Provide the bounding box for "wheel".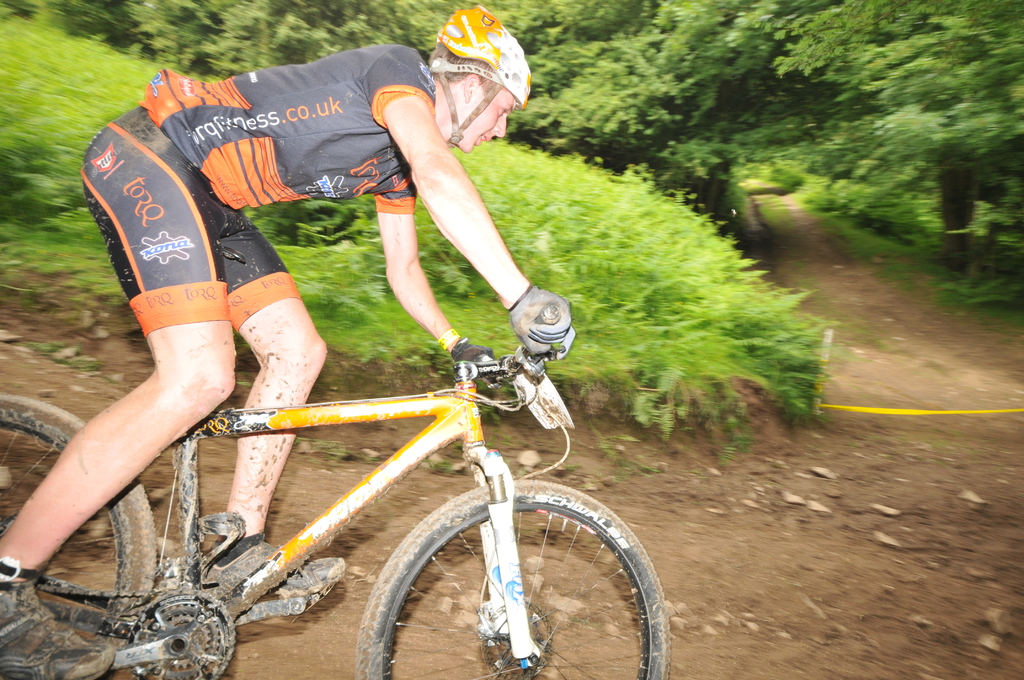
[0,391,161,659].
